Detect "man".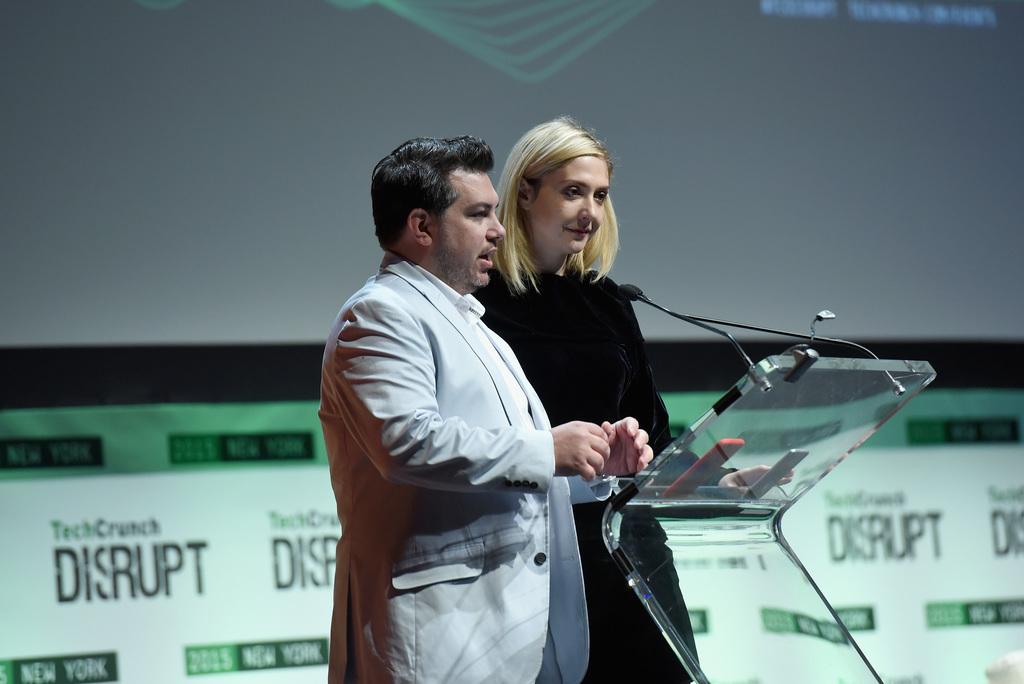
Detected at pyautogui.locateOnScreen(318, 117, 614, 669).
